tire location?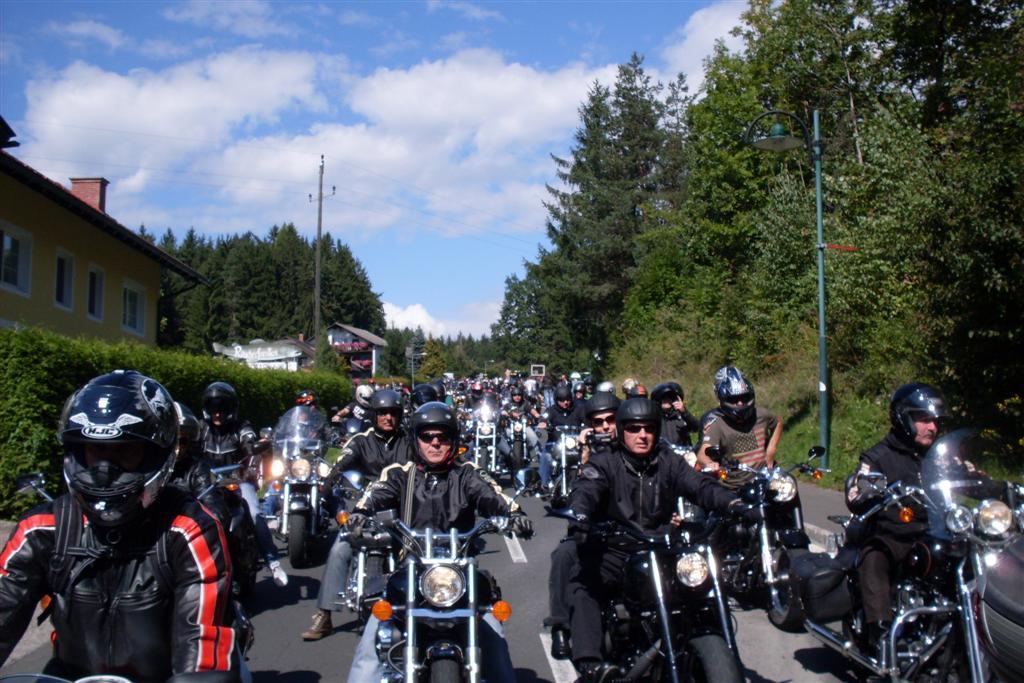
[509, 437, 525, 469]
